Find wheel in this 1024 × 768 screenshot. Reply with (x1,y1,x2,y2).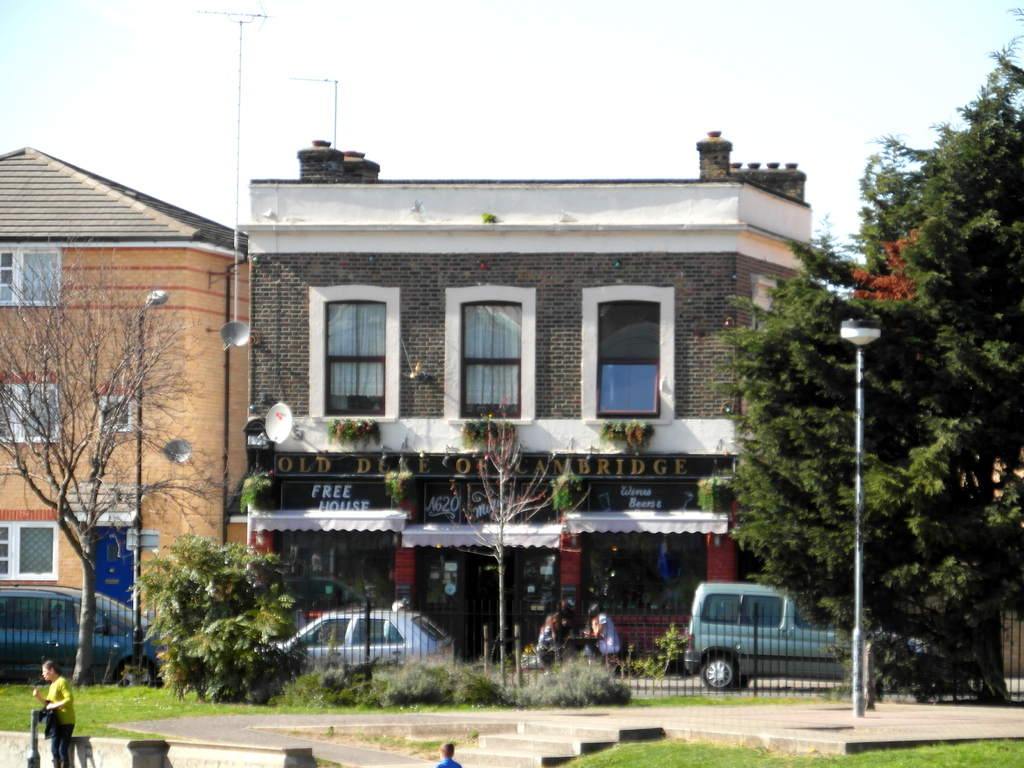
(120,660,154,688).
